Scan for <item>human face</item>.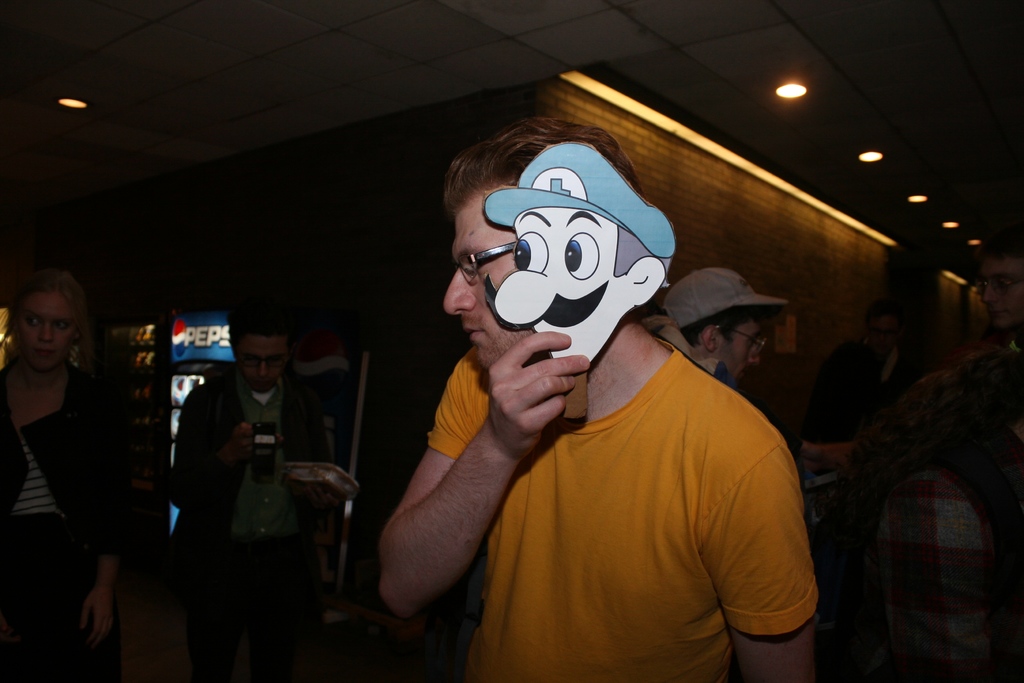
Scan result: box=[236, 333, 288, 393].
